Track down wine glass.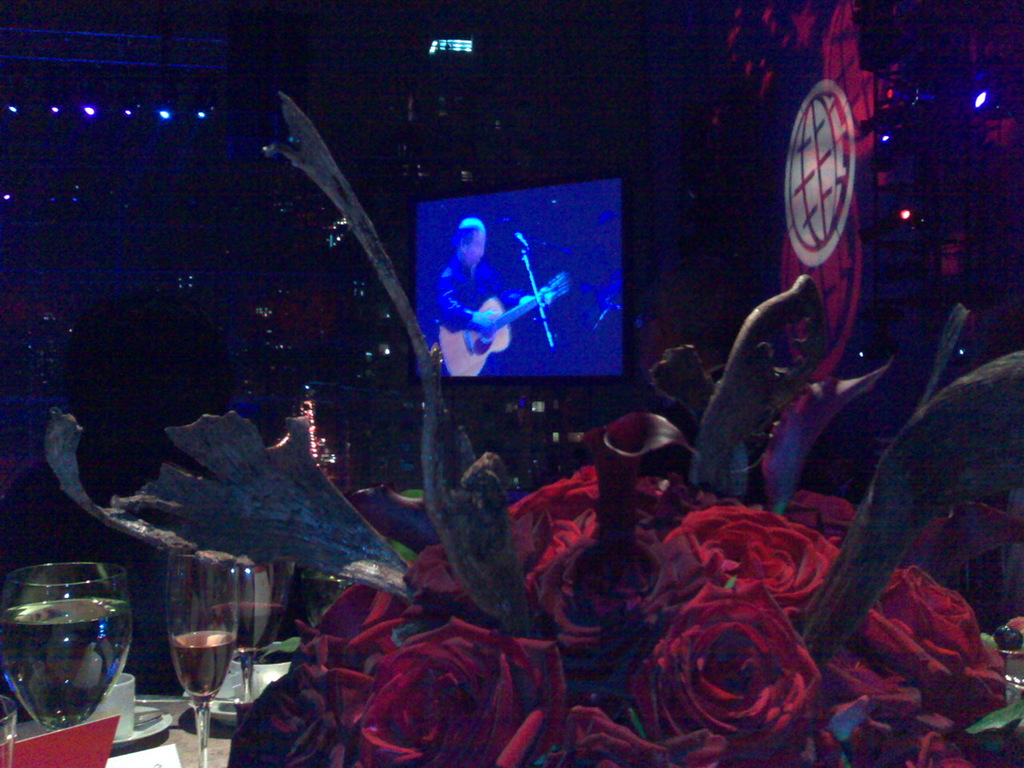
Tracked to left=0, top=560, right=130, bottom=728.
